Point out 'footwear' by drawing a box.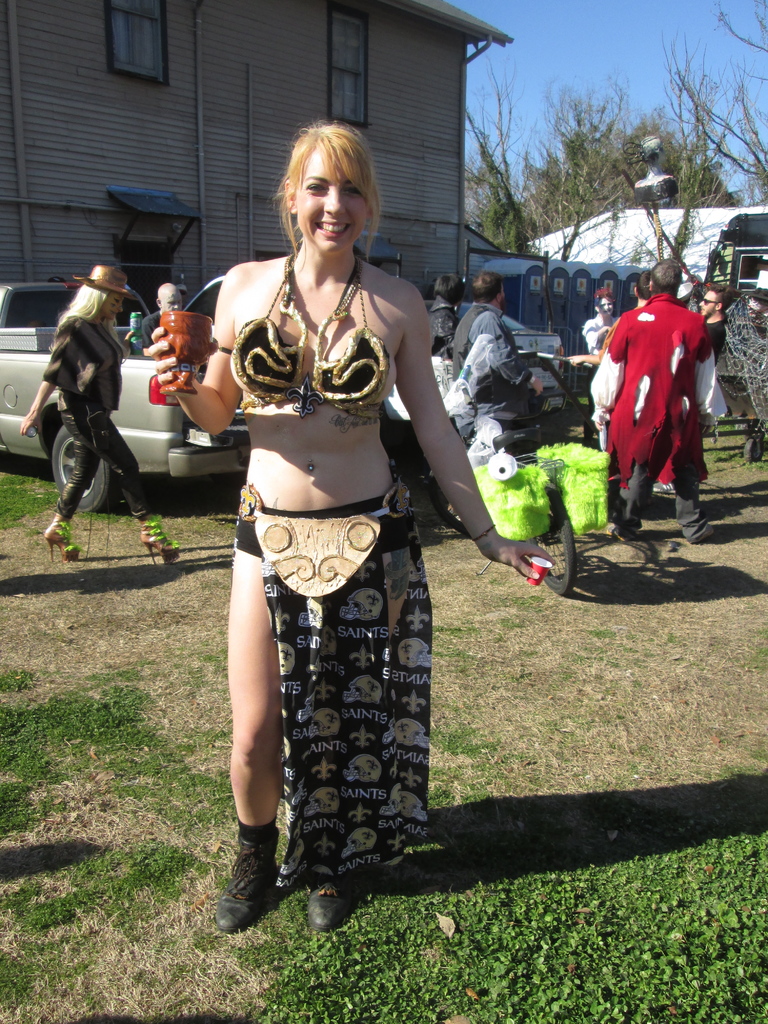
l=614, t=511, r=634, b=543.
